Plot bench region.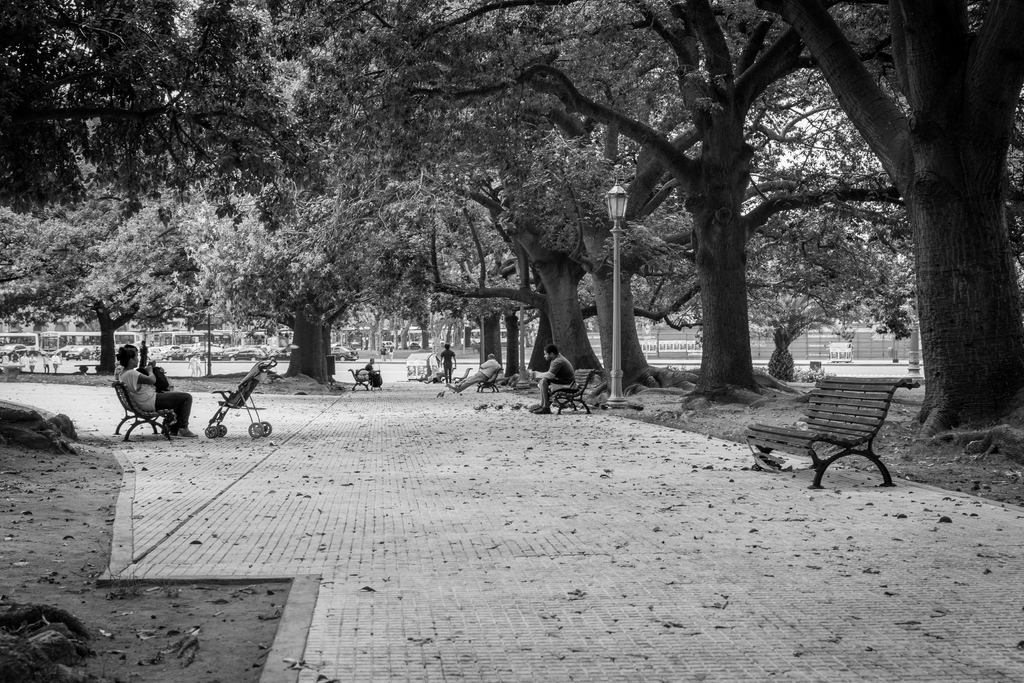
Plotted at [x1=346, y1=366, x2=380, y2=399].
